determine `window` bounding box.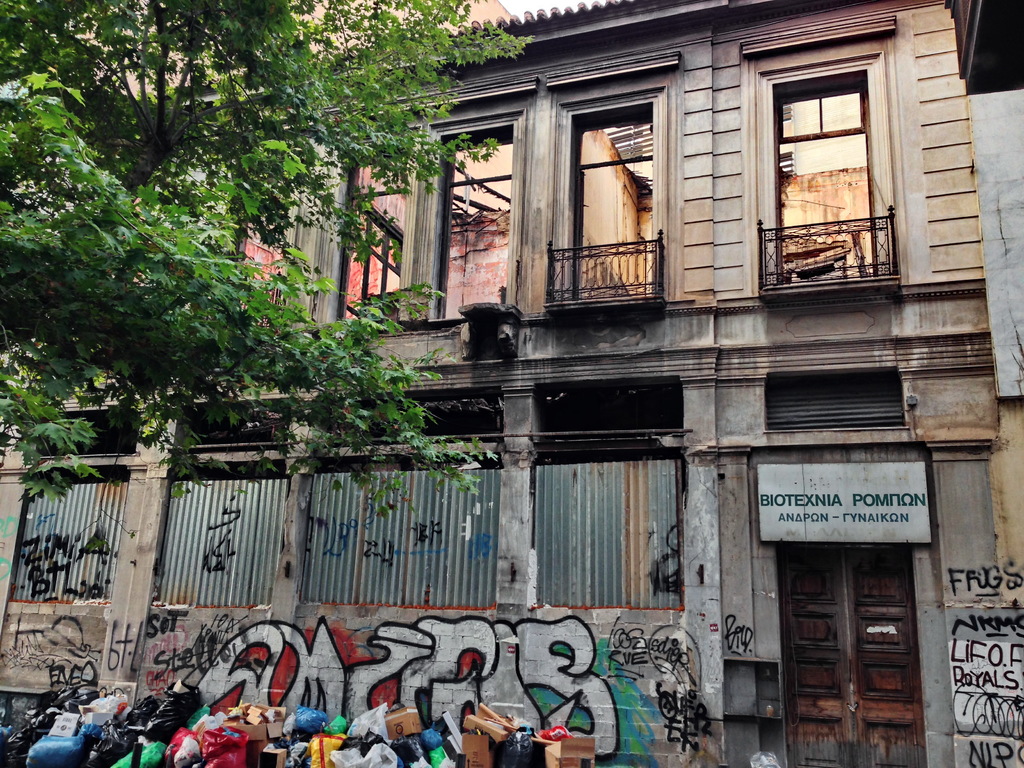
Determined: <bbox>760, 51, 880, 286</bbox>.
